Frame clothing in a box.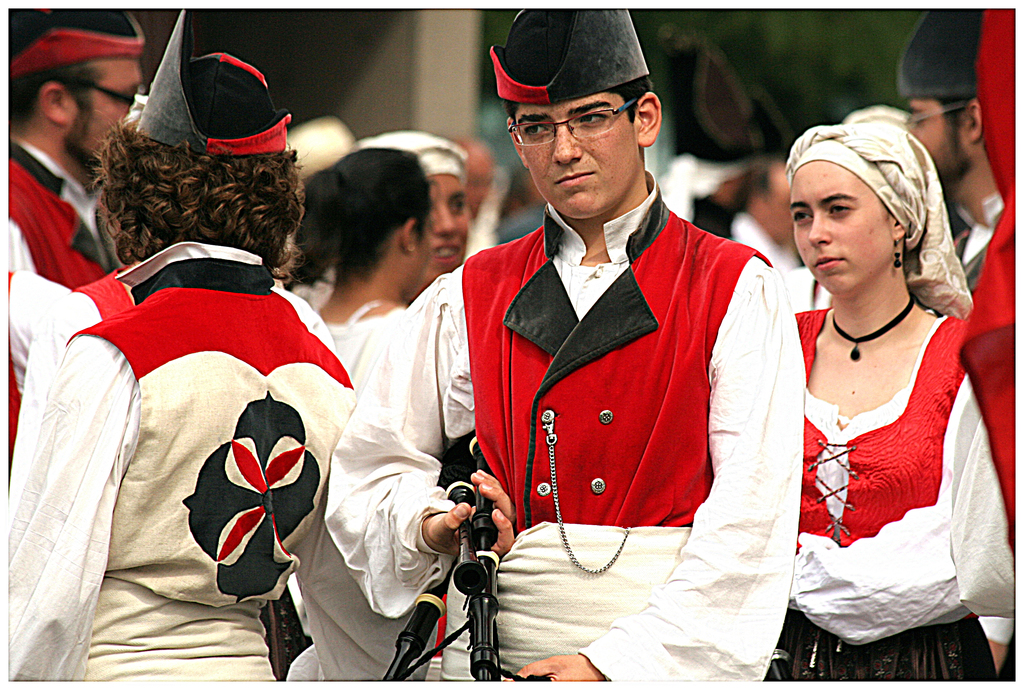
11, 229, 383, 678.
